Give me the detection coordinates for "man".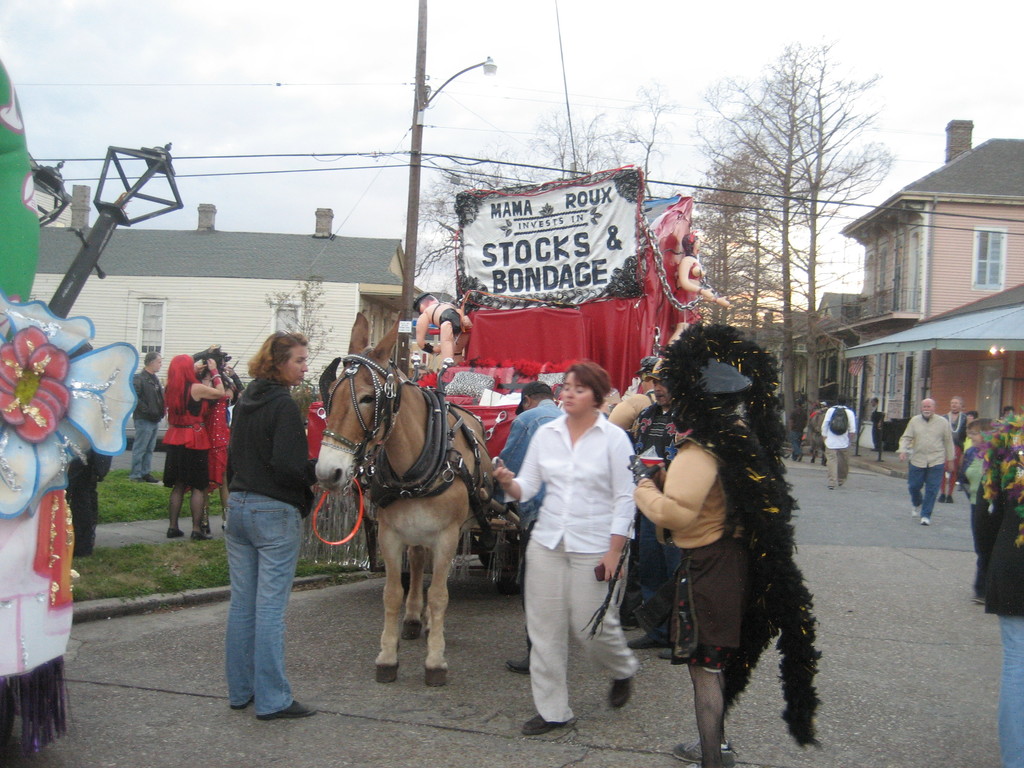
rect(491, 384, 568, 678).
